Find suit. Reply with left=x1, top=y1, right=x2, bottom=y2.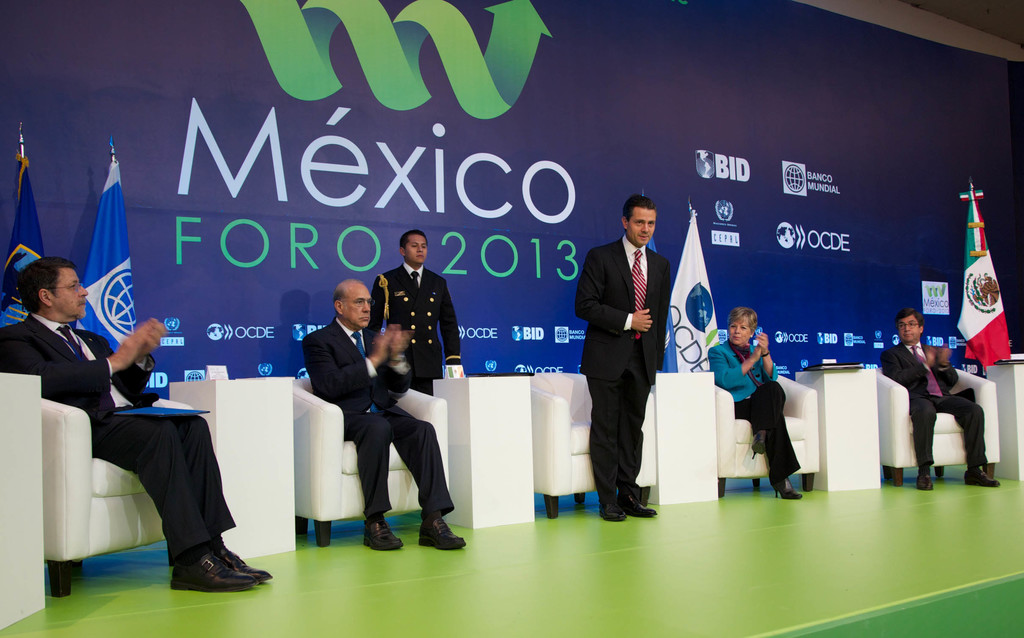
left=876, top=341, right=990, bottom=464.
